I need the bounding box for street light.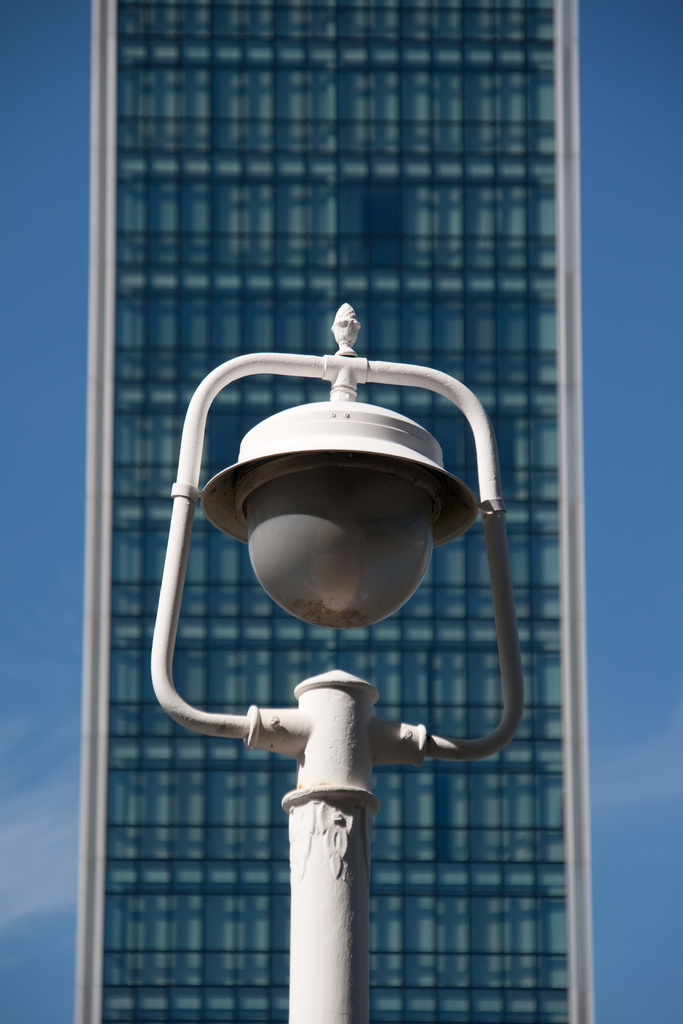
Here it is: [left=115, top=292, right=562, bottom=1018].
